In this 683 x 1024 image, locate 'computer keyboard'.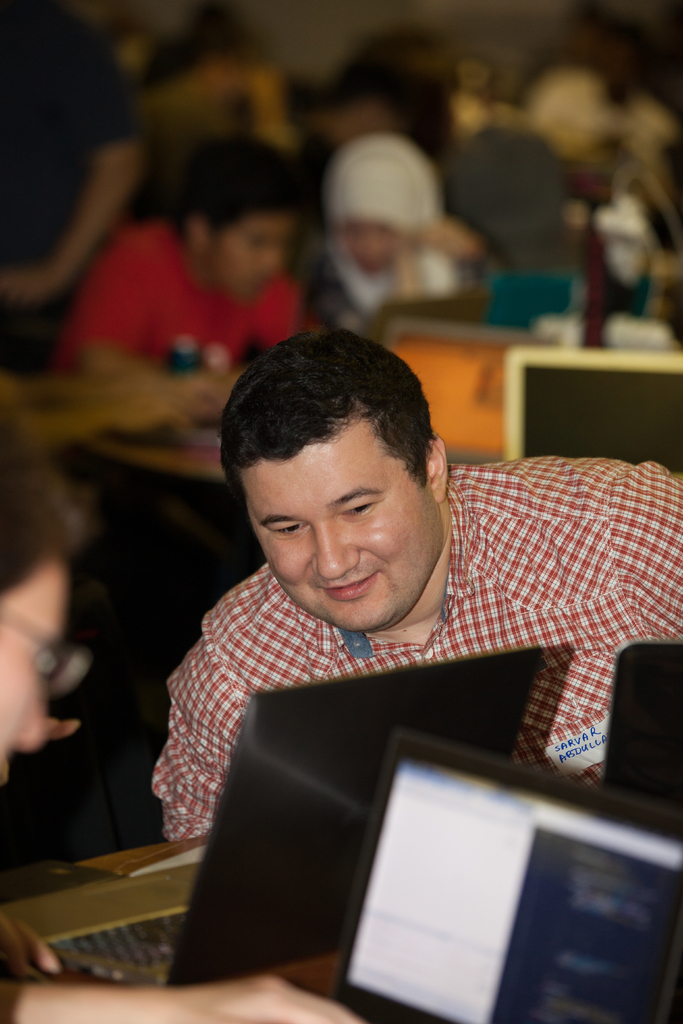
Bounding box: <box>45,908,183,980</box>.
